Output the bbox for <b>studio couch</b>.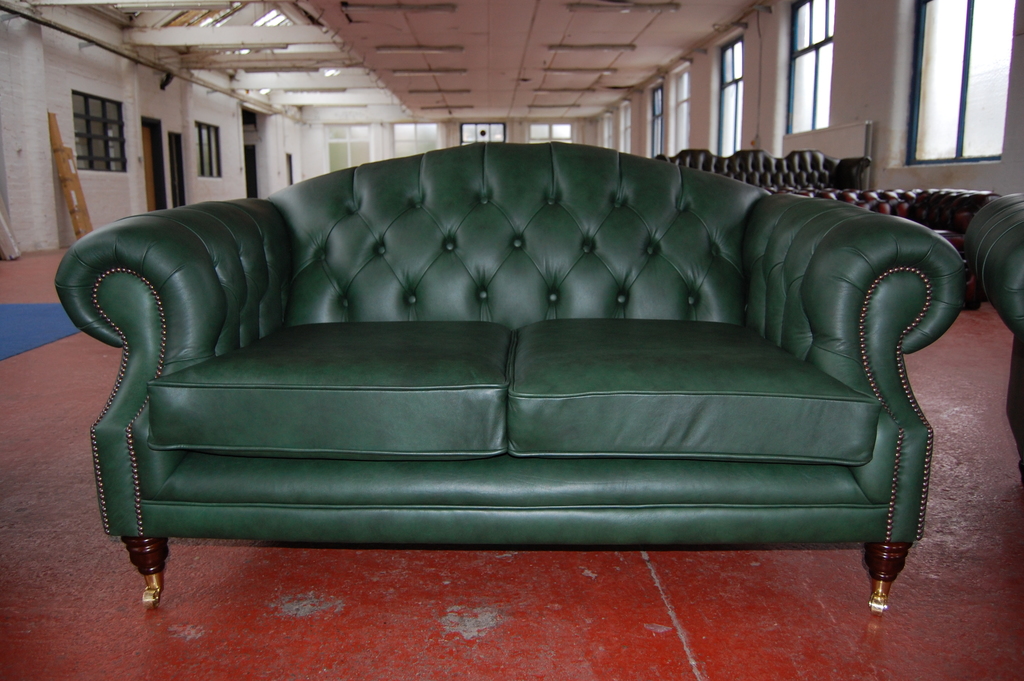
bbox(956, 185, 1023, 451).
